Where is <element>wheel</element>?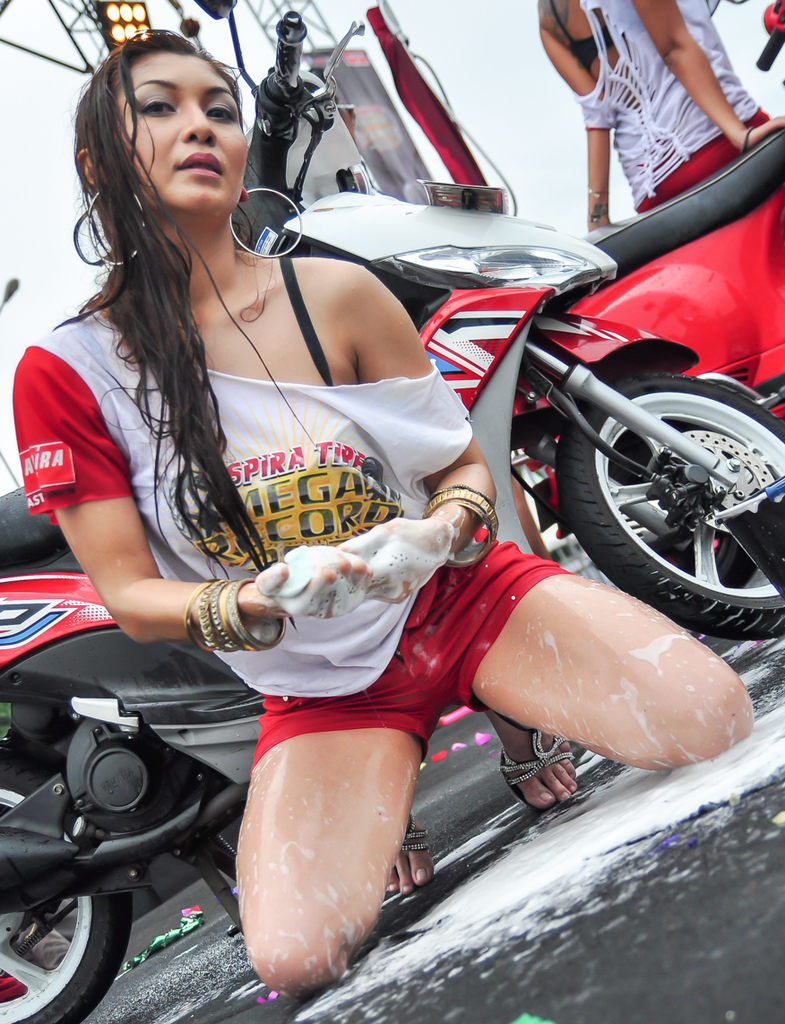
[x1=582, y1=360, x2=775, y2=586].
